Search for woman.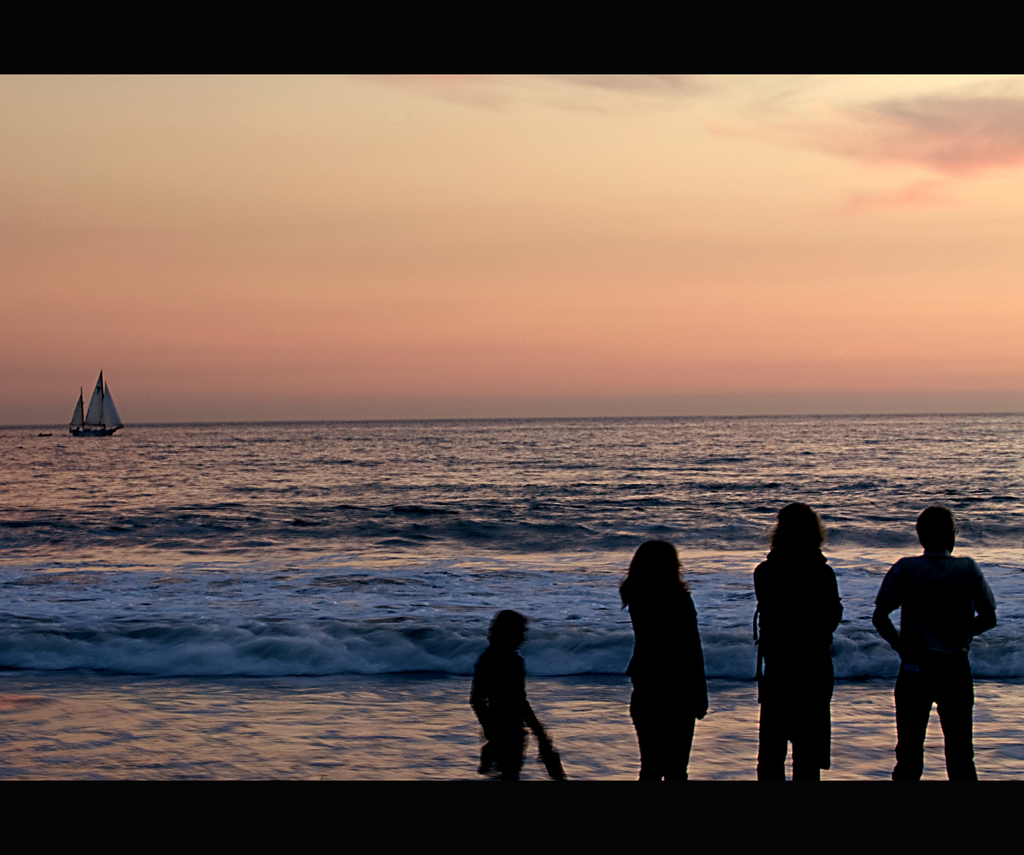
Found at <bbox>733, 508, 842, 782</bbox>.
